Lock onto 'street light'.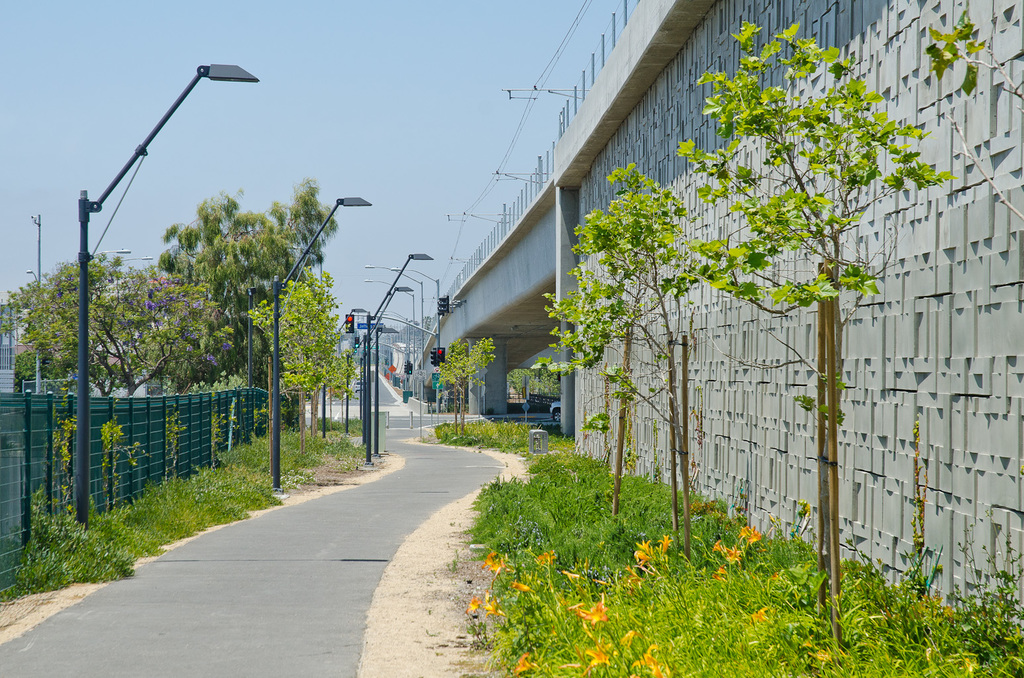
Locked: <box>364,252,429,465</box>.
